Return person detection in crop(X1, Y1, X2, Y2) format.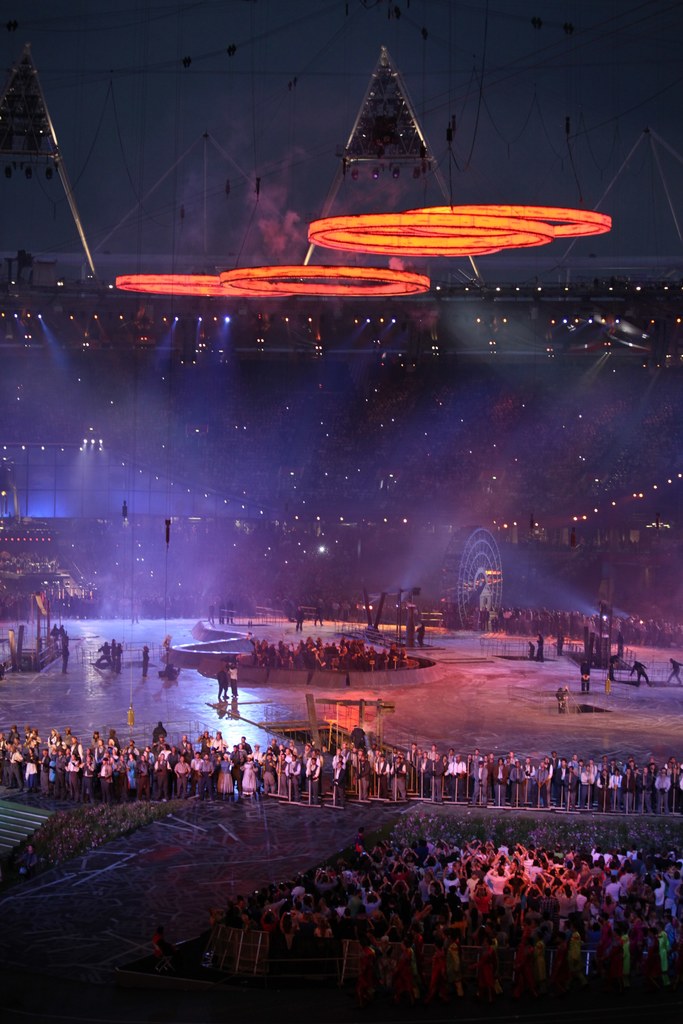
crop(215, 660, 231, 710).
